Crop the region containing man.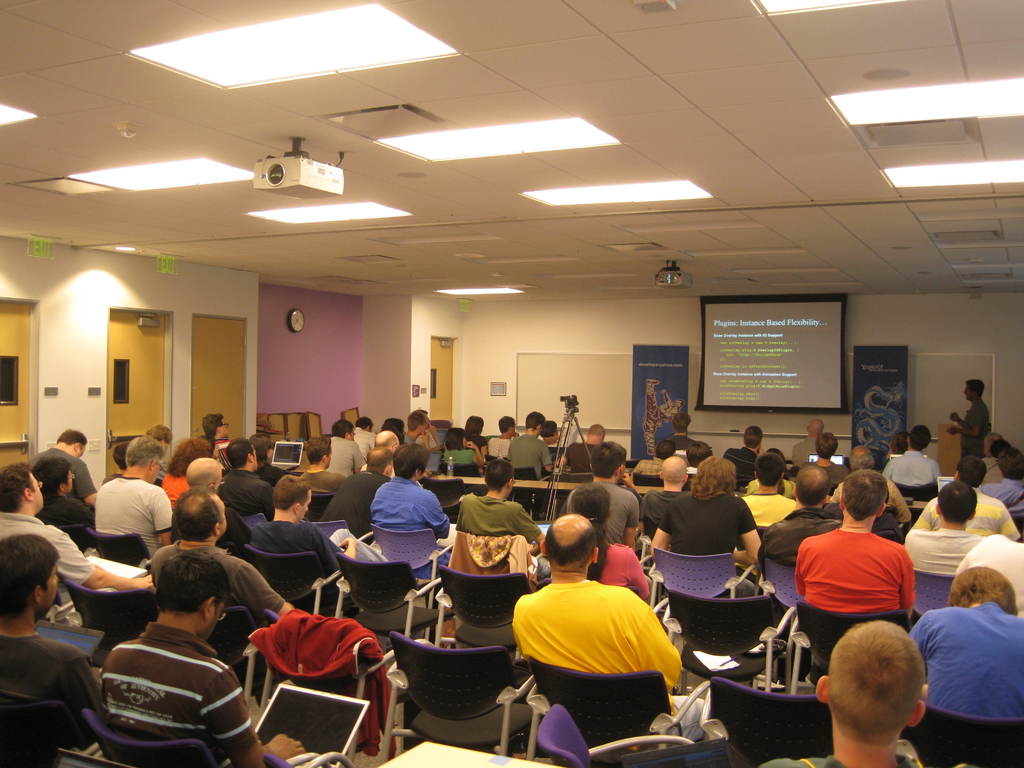
Crop region: <region>650, 454, 764, 602</region>.
